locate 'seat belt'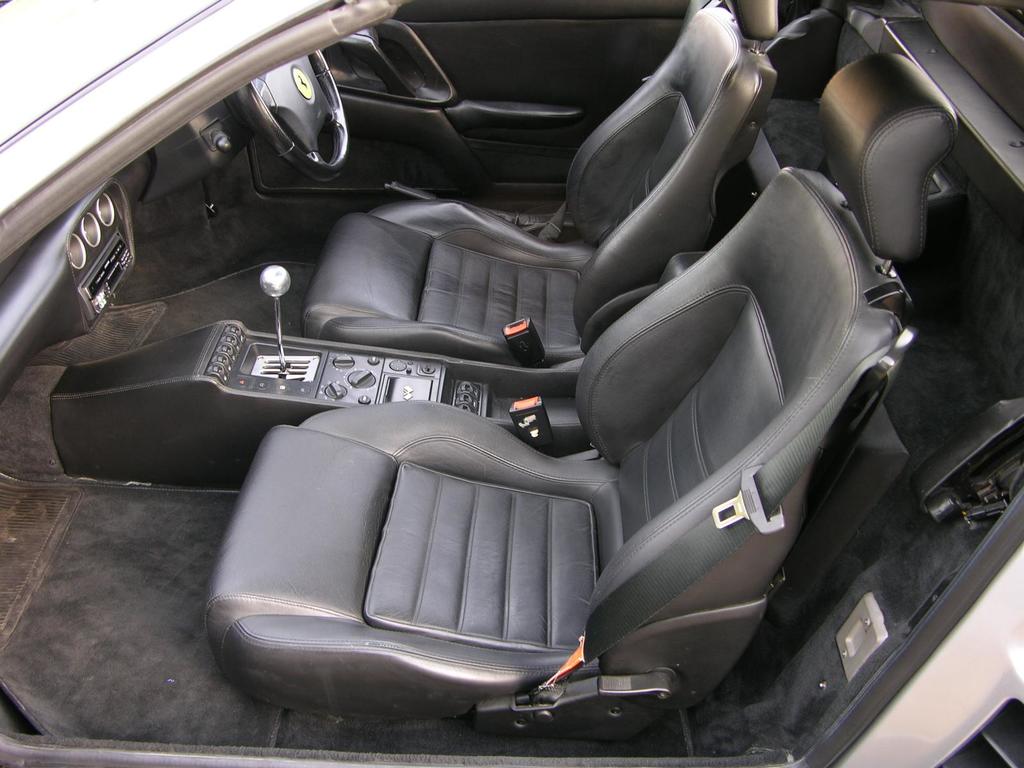
532, 335, 900, 688
